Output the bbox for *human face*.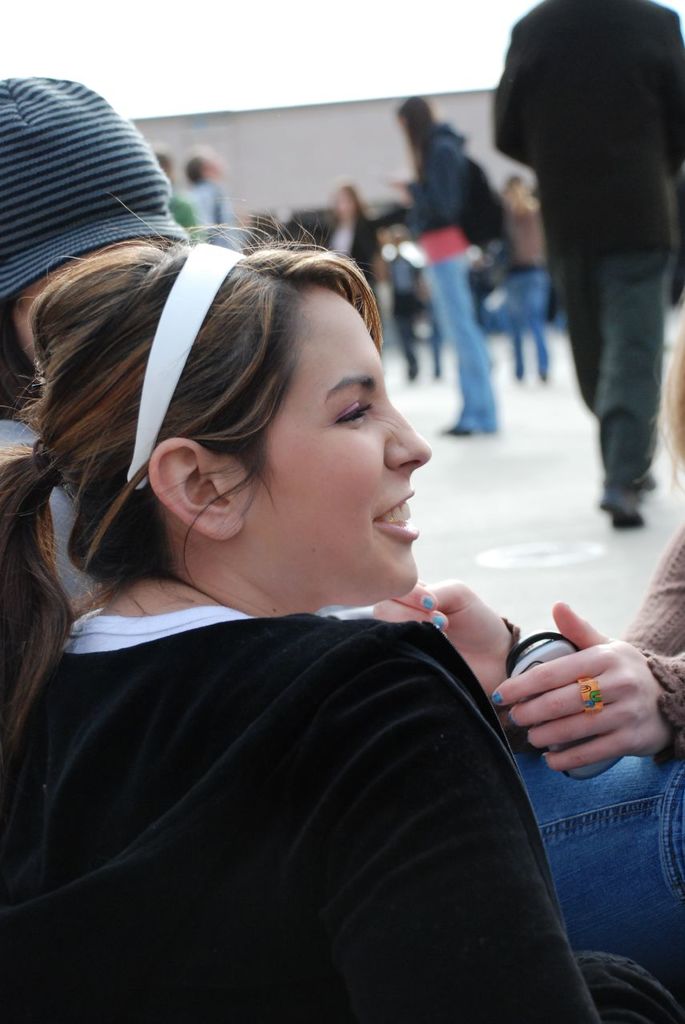
{"x1": 280, "y1": 297, "x2": 430, "y2": 593}.
